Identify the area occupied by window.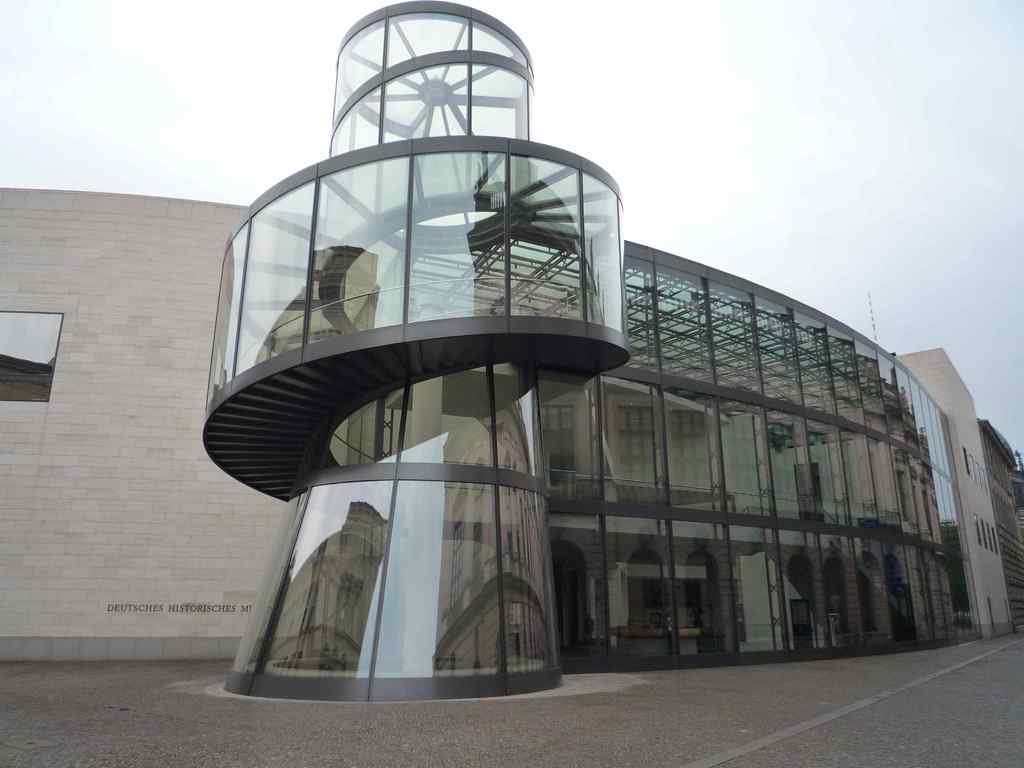
Area: 0 309 67 402.
